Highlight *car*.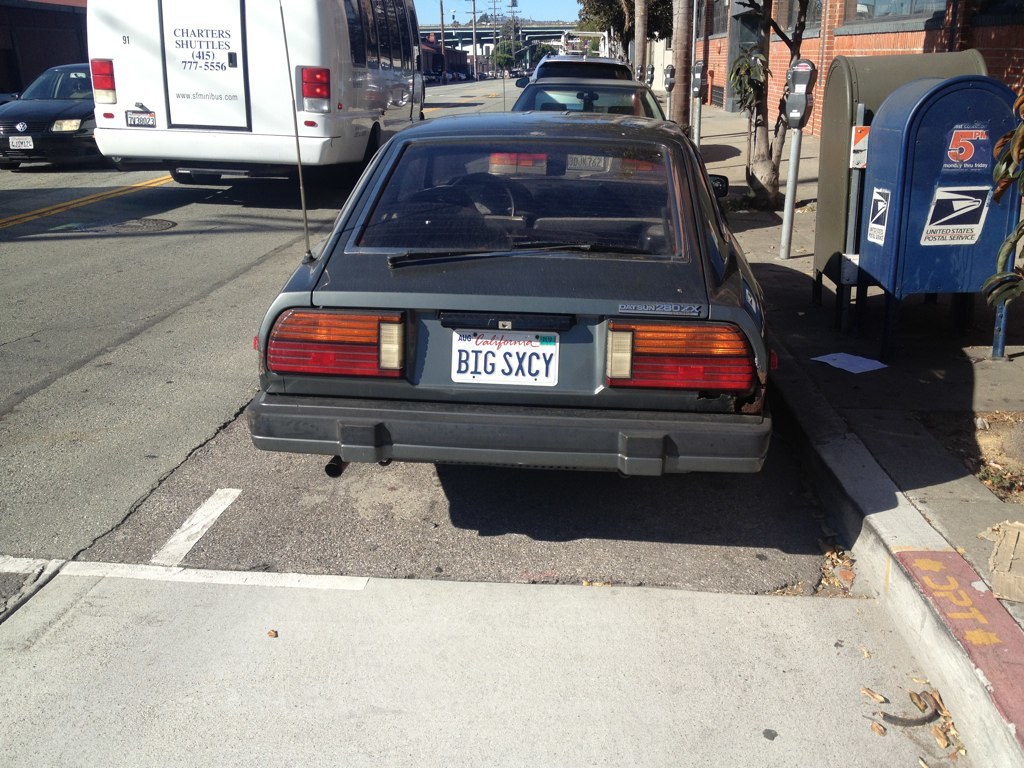
Highlighted region: (x1=492, y1=74, x2=667, y2=185).
